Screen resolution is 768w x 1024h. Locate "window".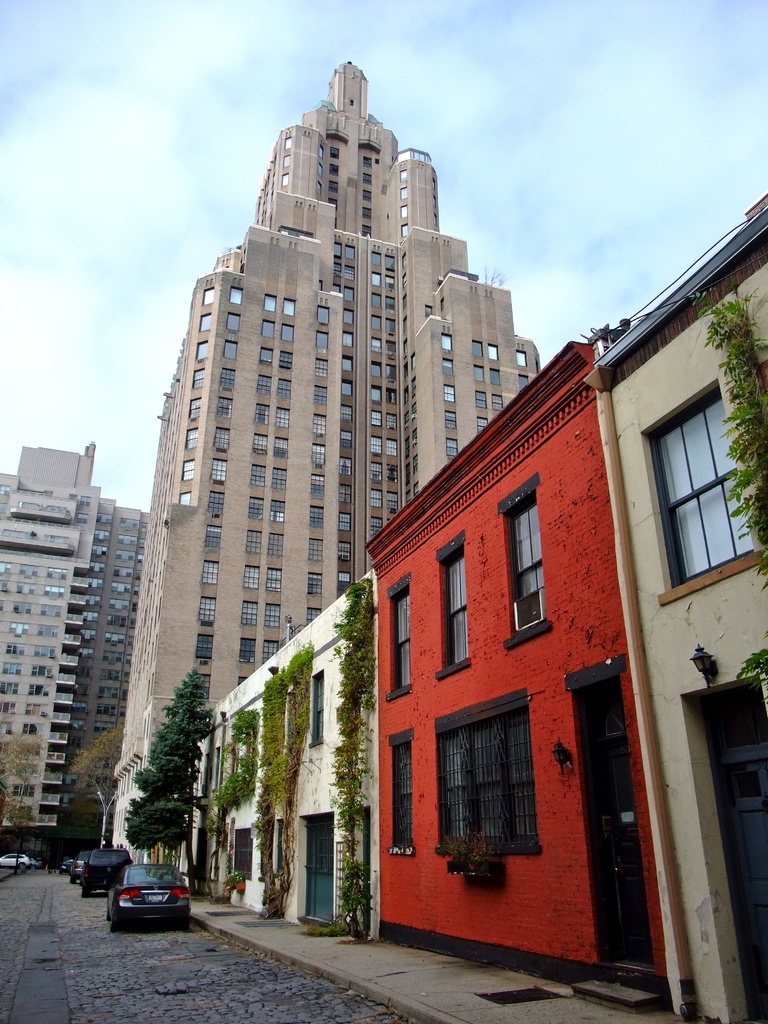
box(436, 524, 465, 676).
